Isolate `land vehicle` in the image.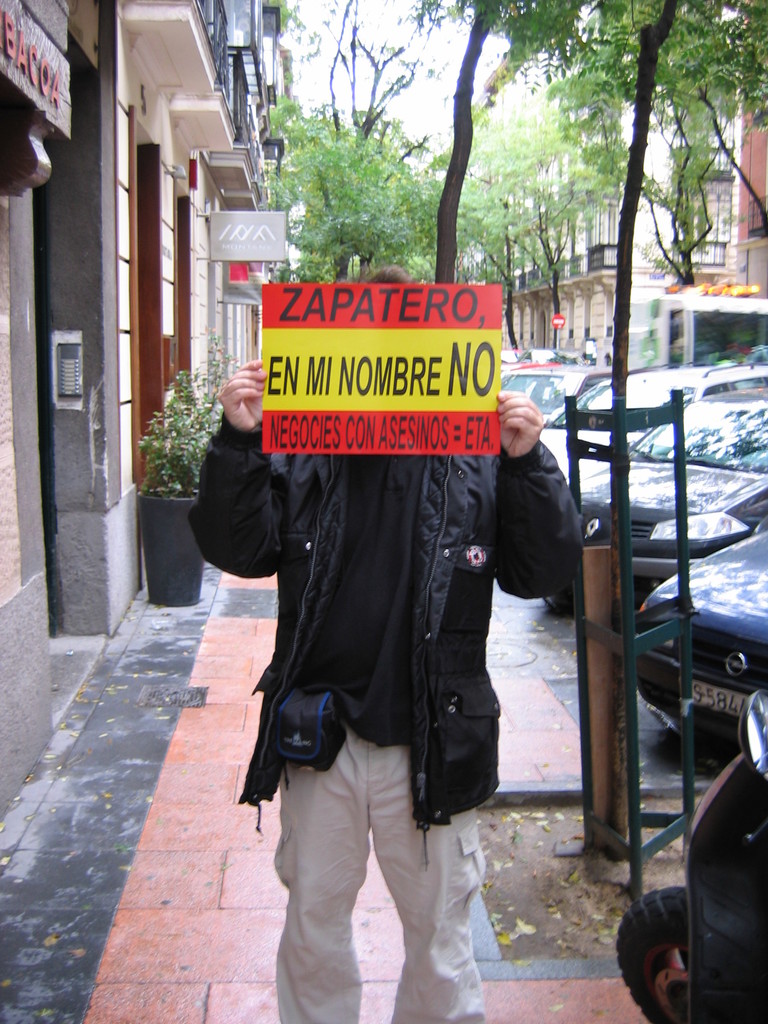
Isolated region: 500 356 549 378.
